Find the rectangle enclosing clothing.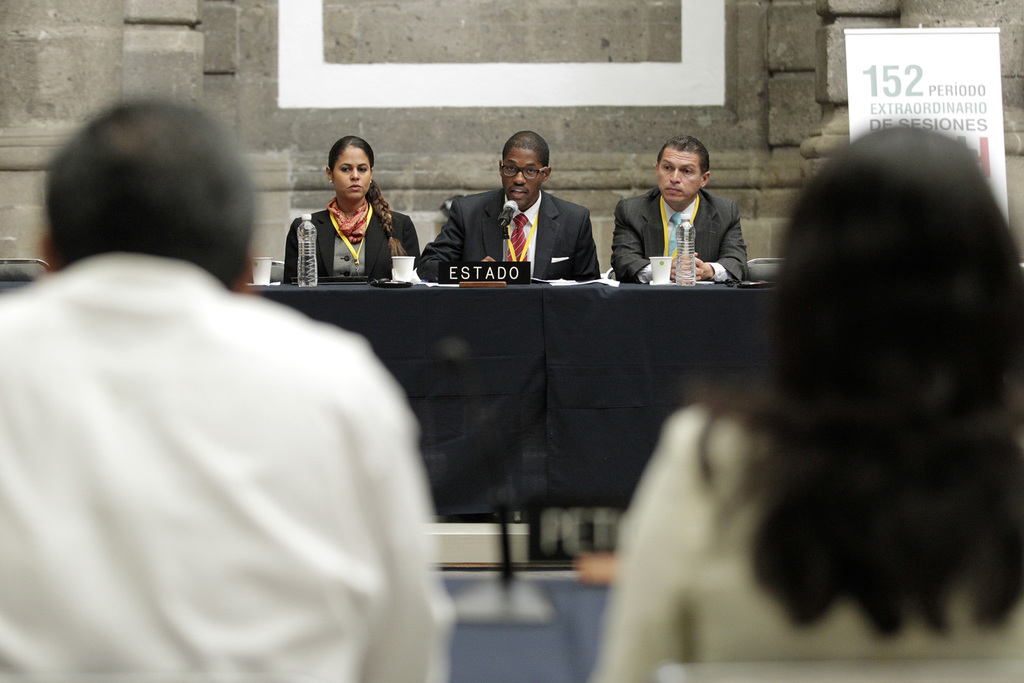
x1=591, y1=404, x2=1023, y2=682.
